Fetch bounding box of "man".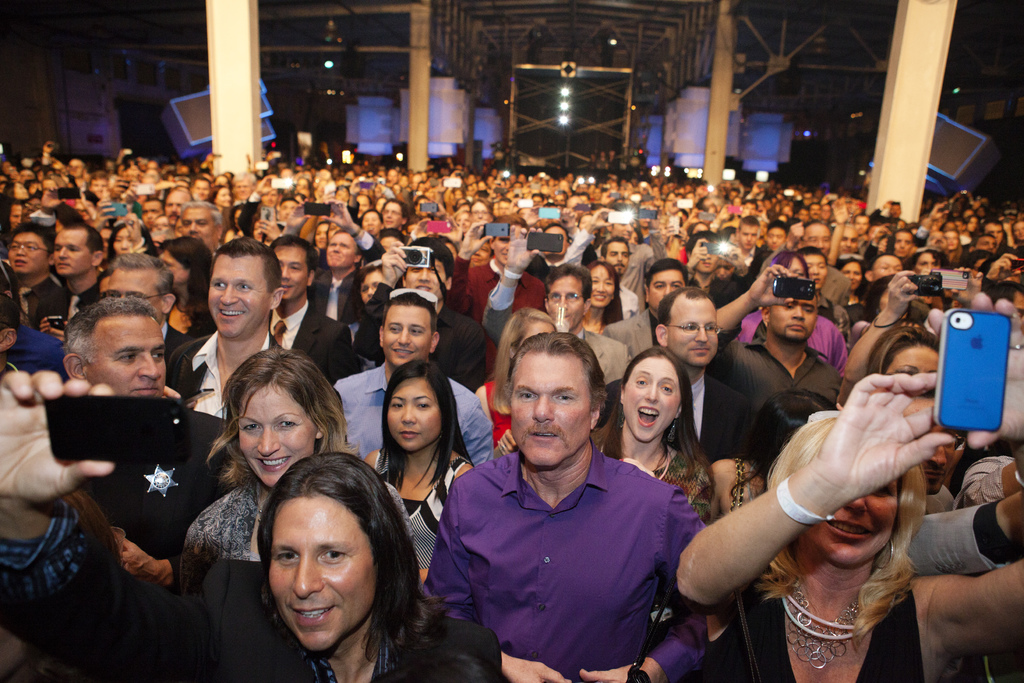
Bbox: 803:218:852:305.
